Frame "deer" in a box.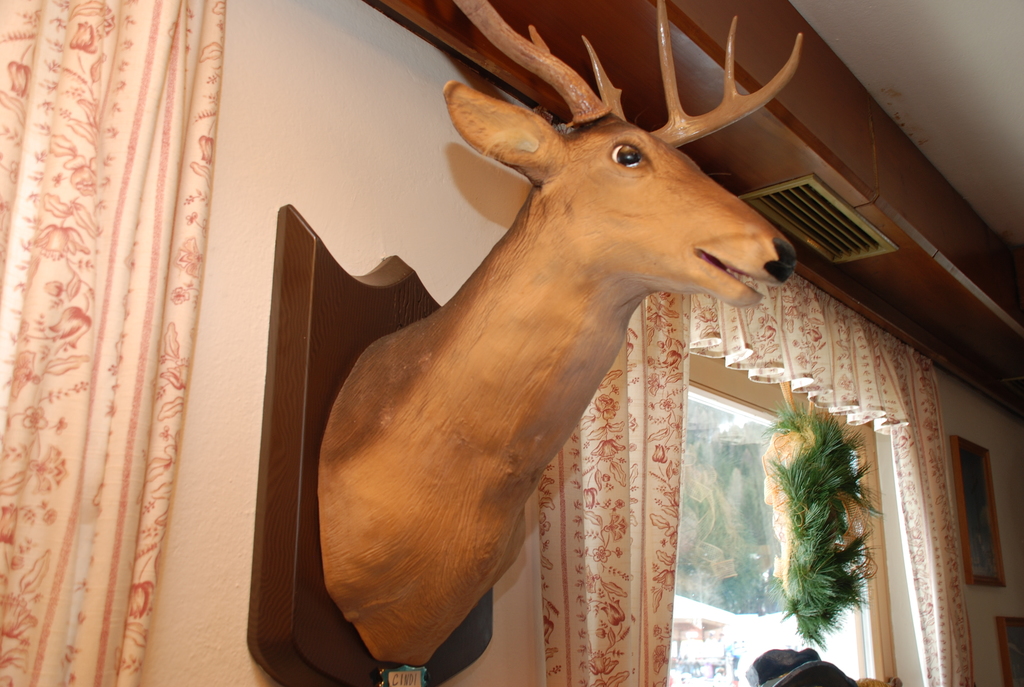
<box>321,0,802,665</box>.
